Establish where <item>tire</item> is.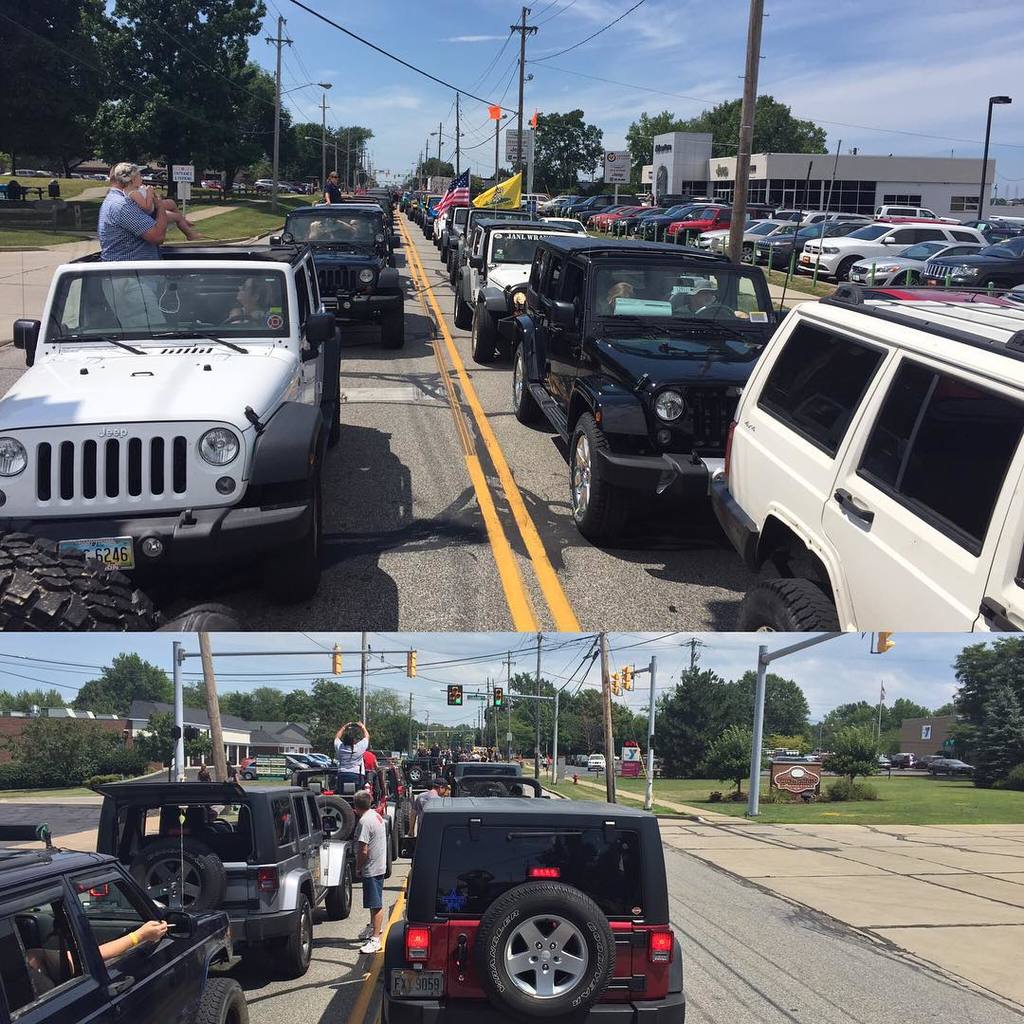
Established at {"x1": 563, "y1": 416, "x2": 638, "y2": 533}.
